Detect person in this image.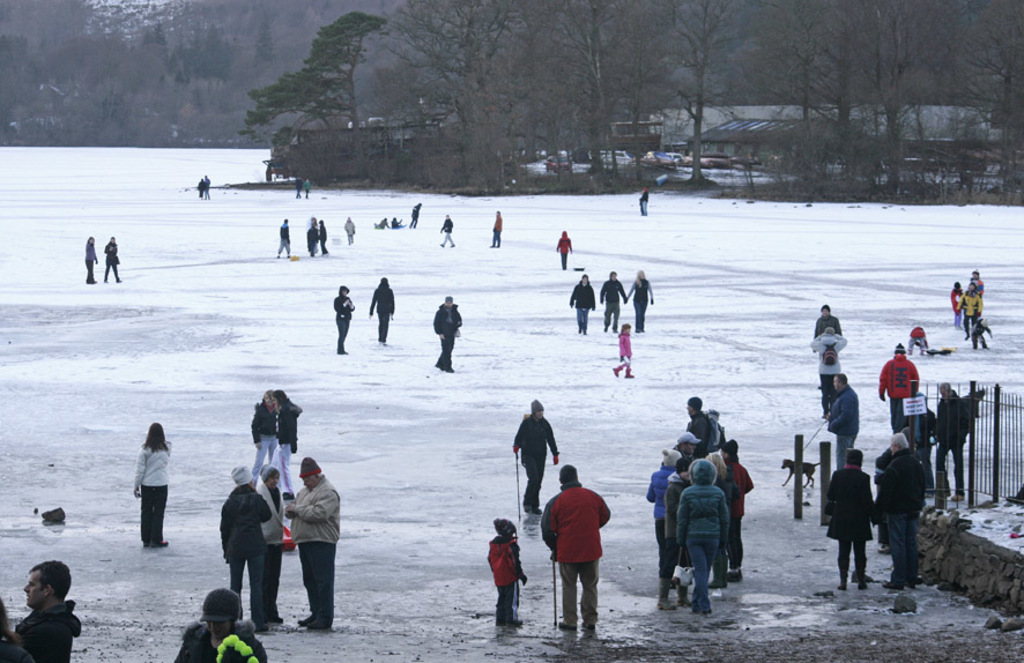
Detection: (635, 185, 648, 218).
